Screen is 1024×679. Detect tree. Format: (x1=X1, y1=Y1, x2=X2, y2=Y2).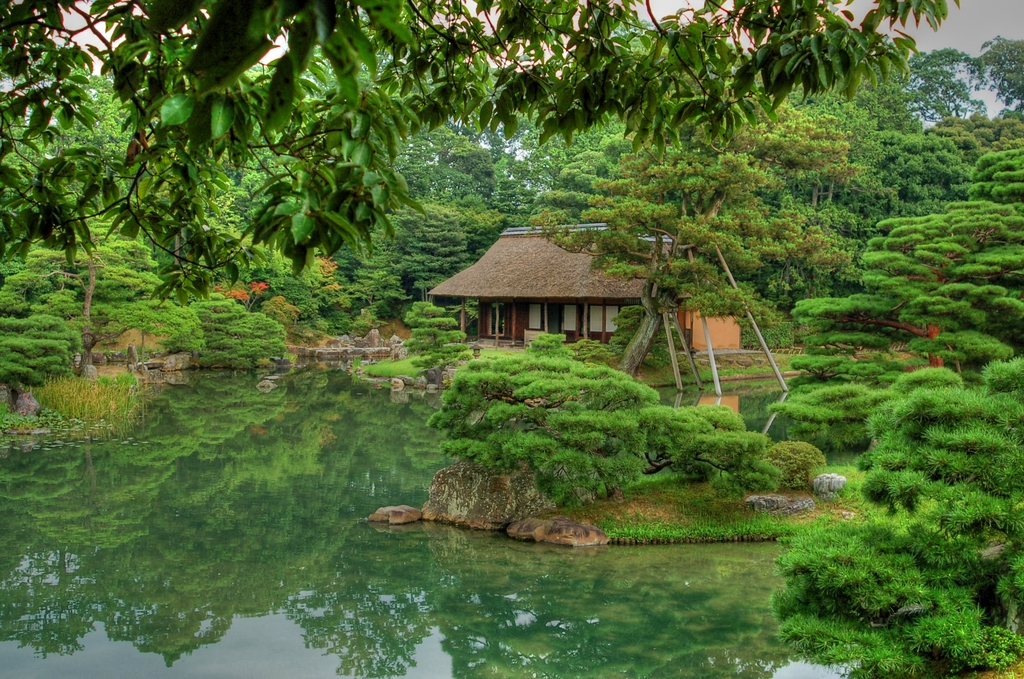
(x1=760, y1=146, x2=1023, y2=445).
